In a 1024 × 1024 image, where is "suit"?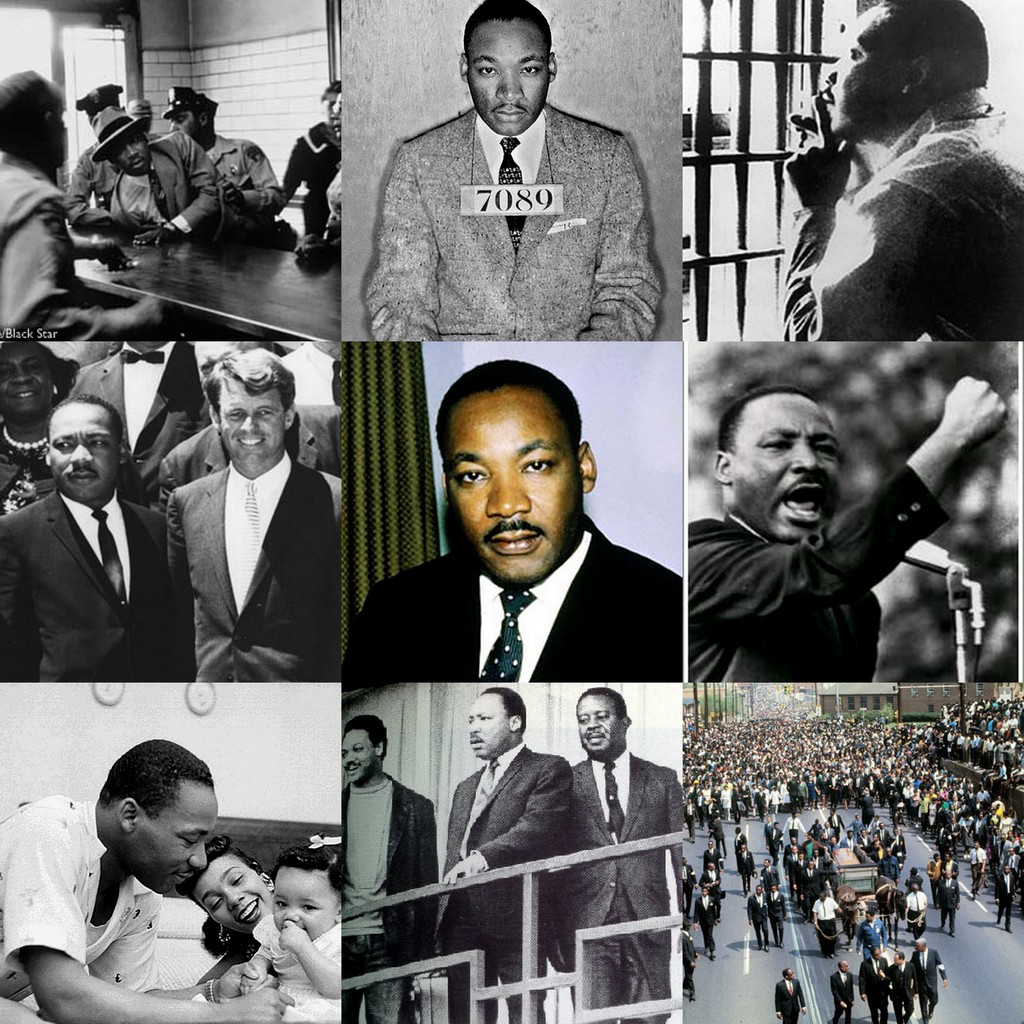
detection(937, 831, 949, 852).
